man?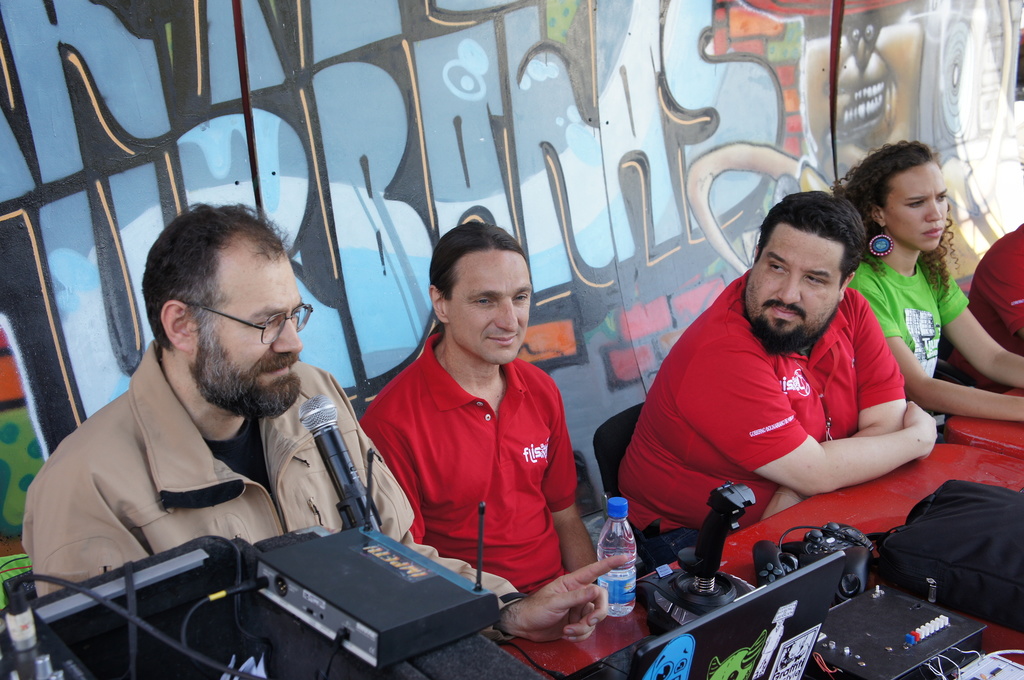
<bbox>838, 135, 1023, 421</bbox>
